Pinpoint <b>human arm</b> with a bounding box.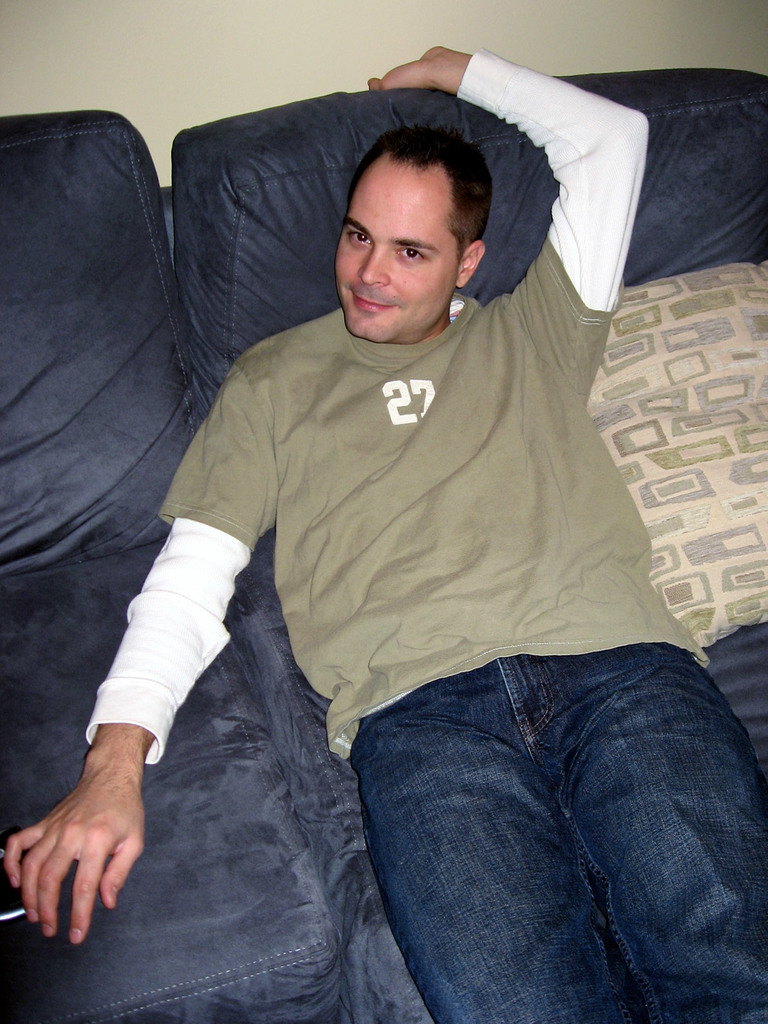
BBox(372, 33, 654, 383).
